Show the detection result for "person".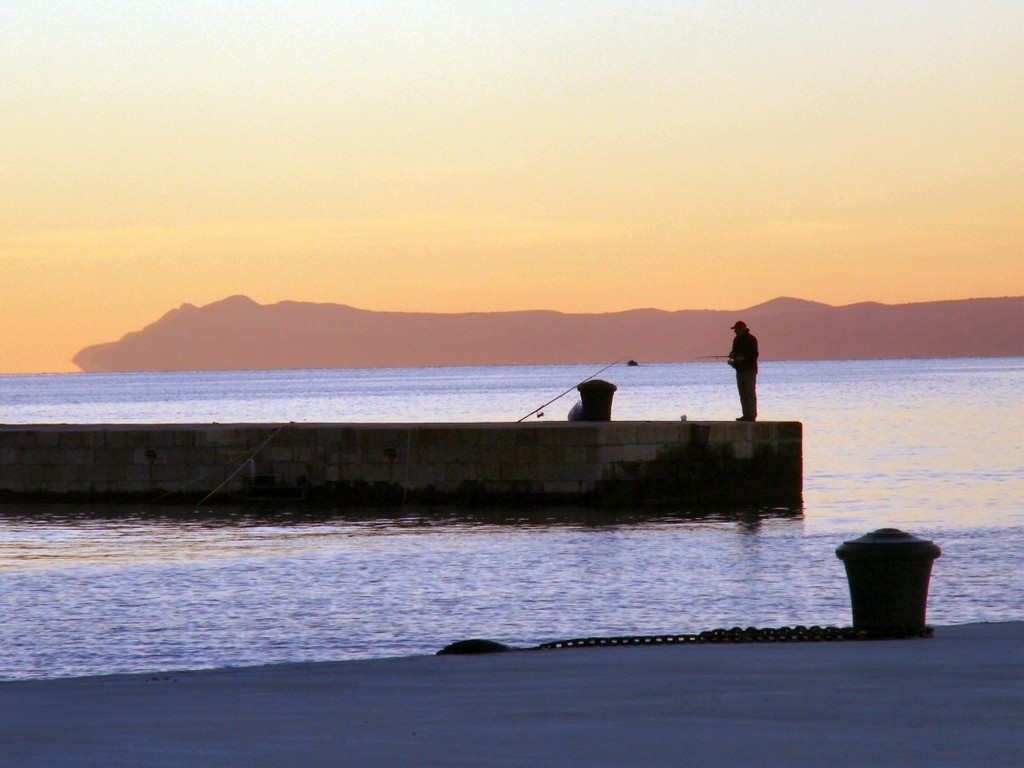
box=[725, 315, 765, 421].
